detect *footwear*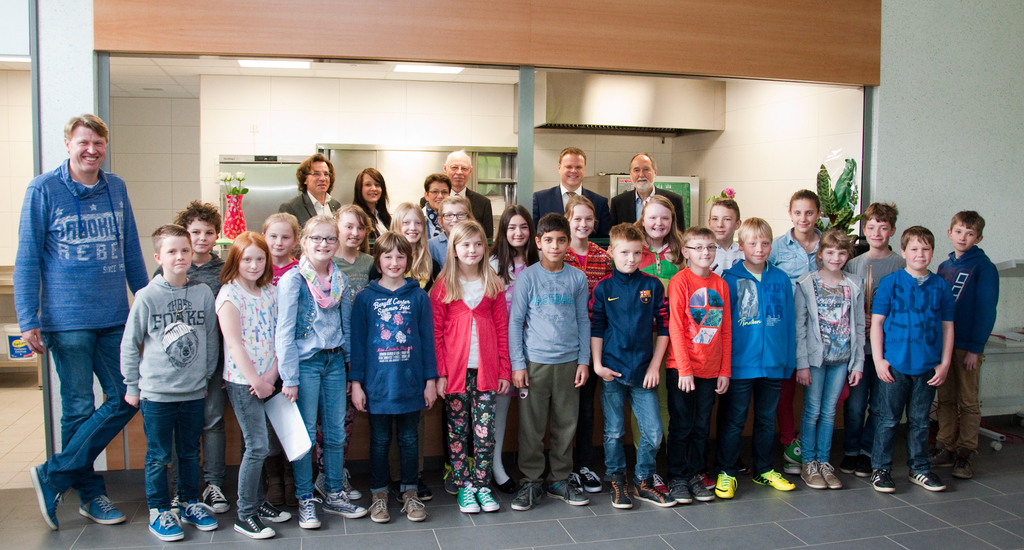
detection(870, 469, 898, 493)
